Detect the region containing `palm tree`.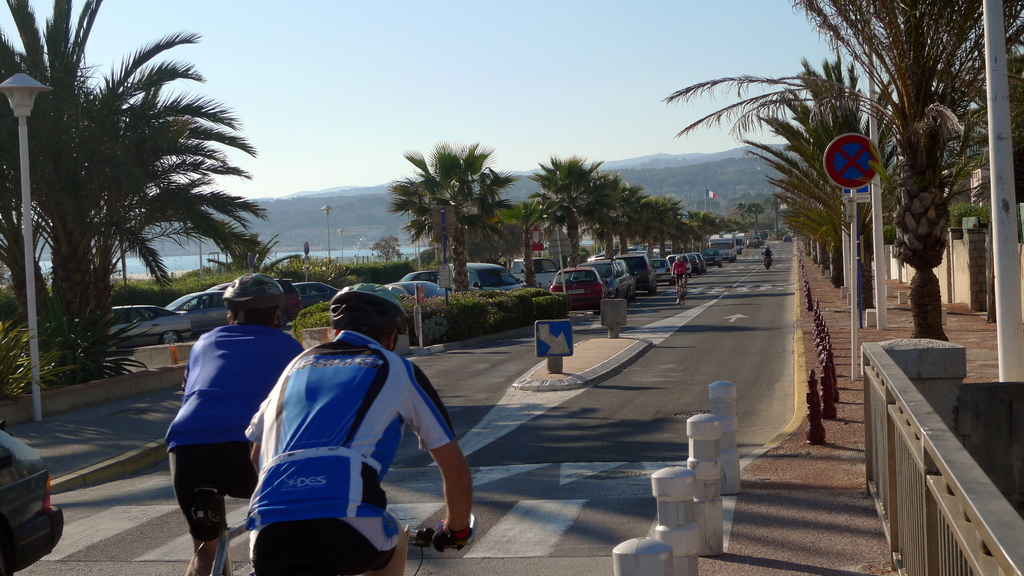
x1=370, y1=155, x2=524, y2=302.
